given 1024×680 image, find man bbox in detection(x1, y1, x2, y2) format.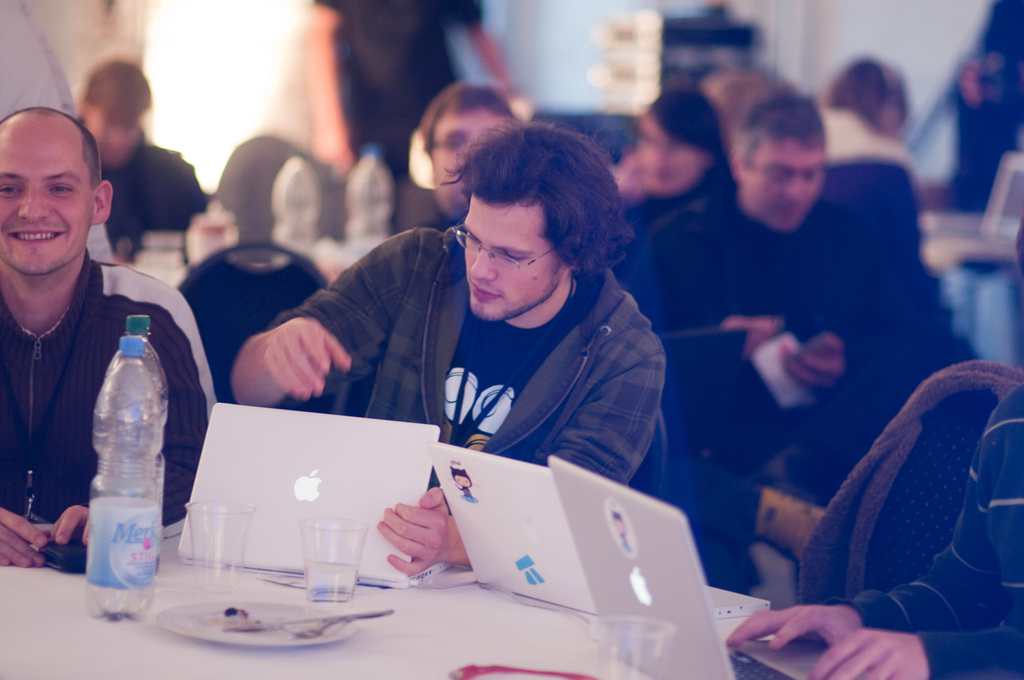
detection(610, 93, 954, 510).
